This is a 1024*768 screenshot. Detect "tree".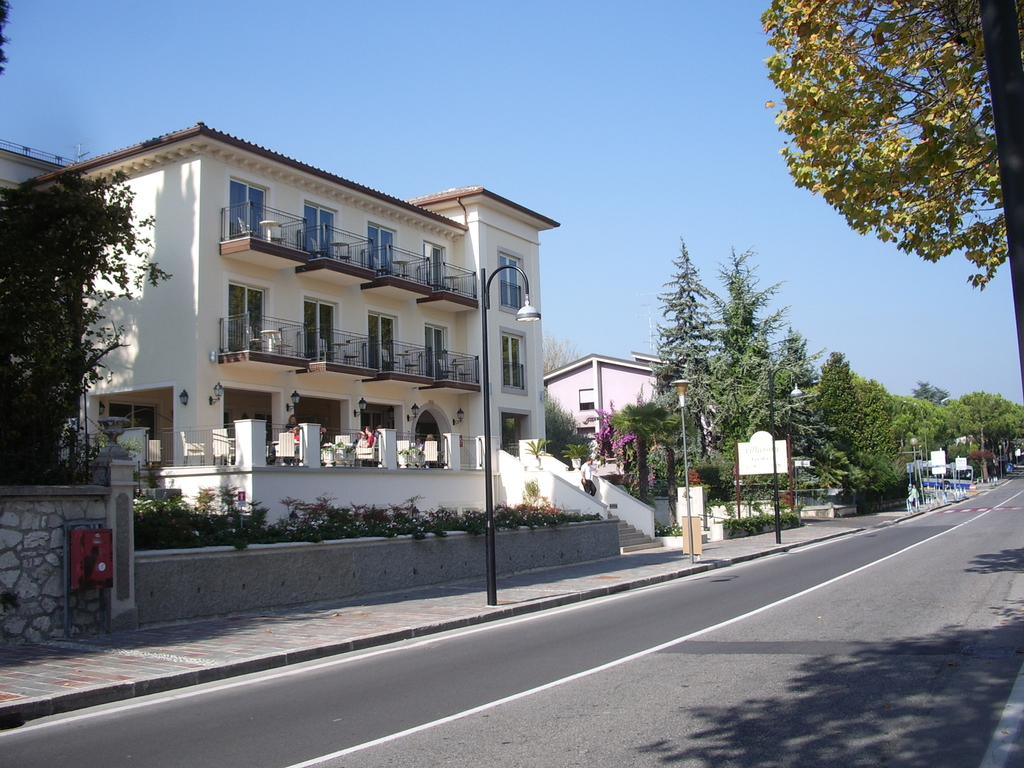
left=759, top=0, right=1009, bottom=288.
